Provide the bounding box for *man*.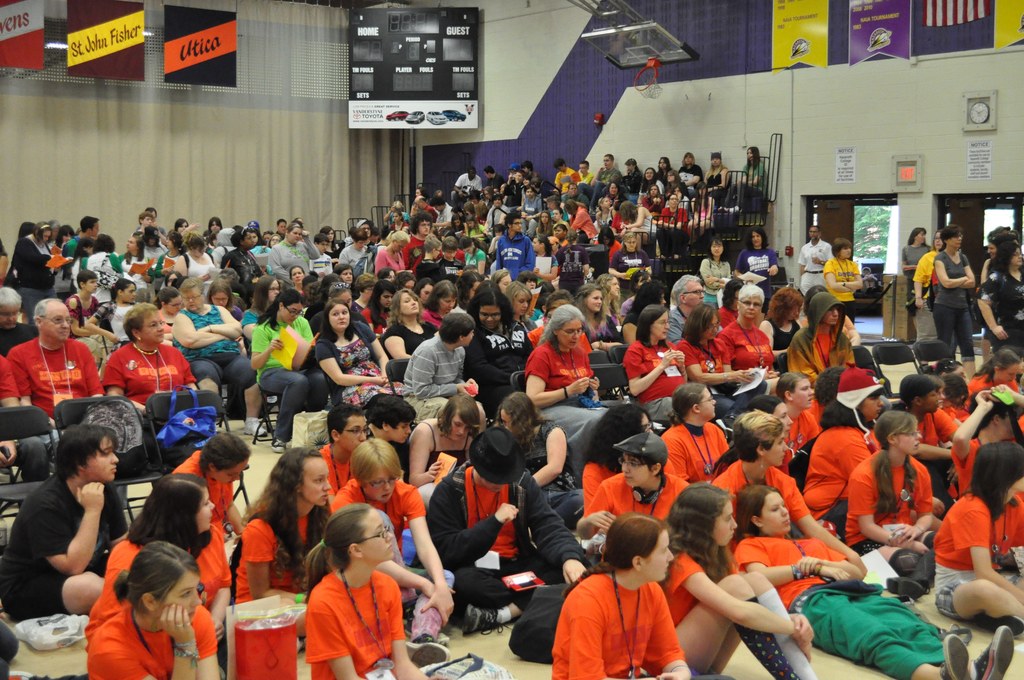
(424, 428, 593, 639).
